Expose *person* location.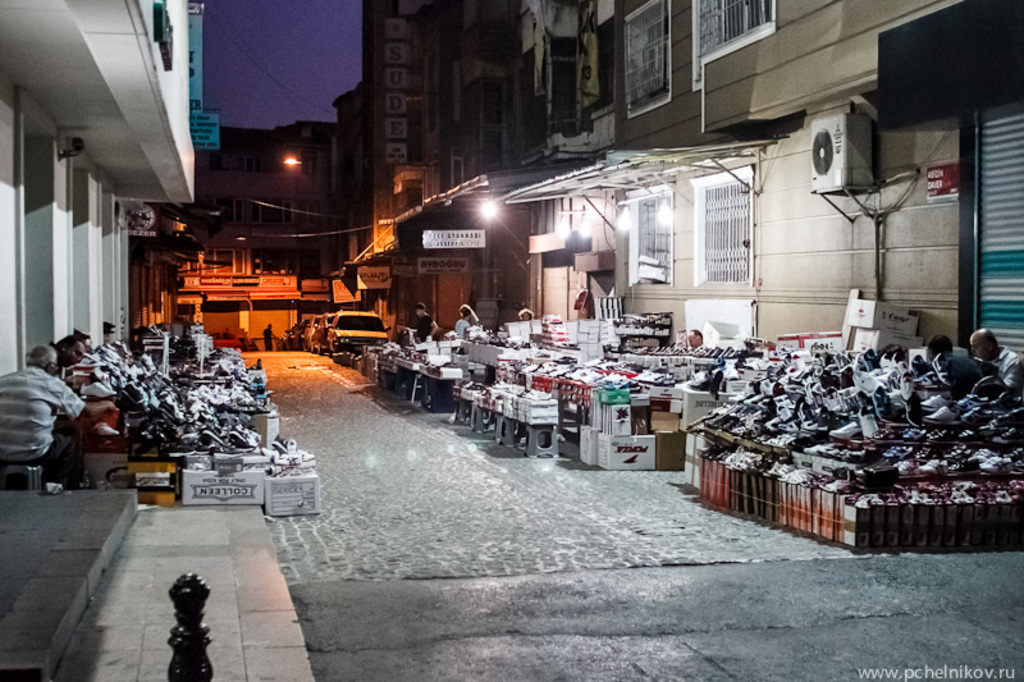
Exposed at 47/333/87/489.
